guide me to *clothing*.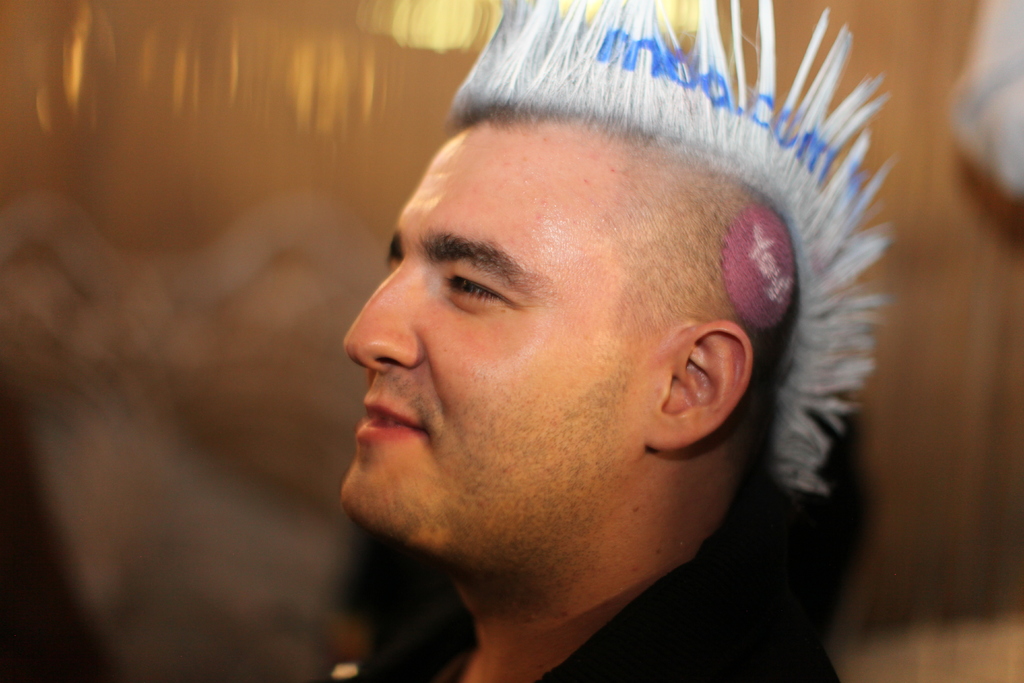
Guidance: locate(357, 522, 844, 682).
